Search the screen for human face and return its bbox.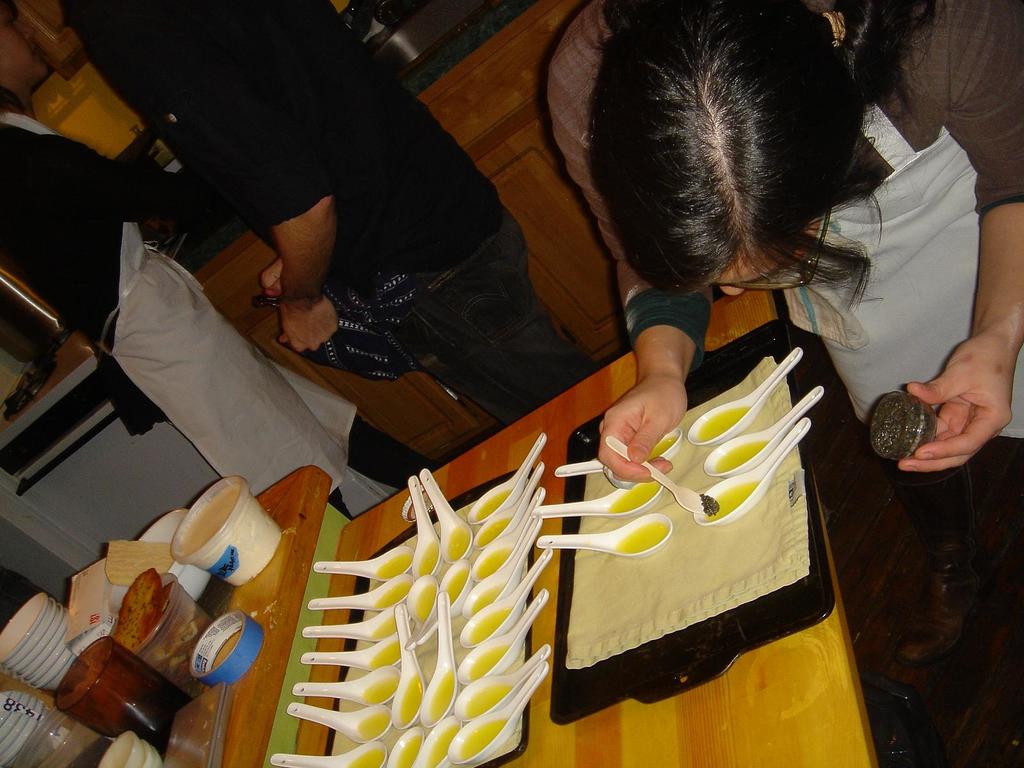
Found: rect(716, 230, 822, 295).
